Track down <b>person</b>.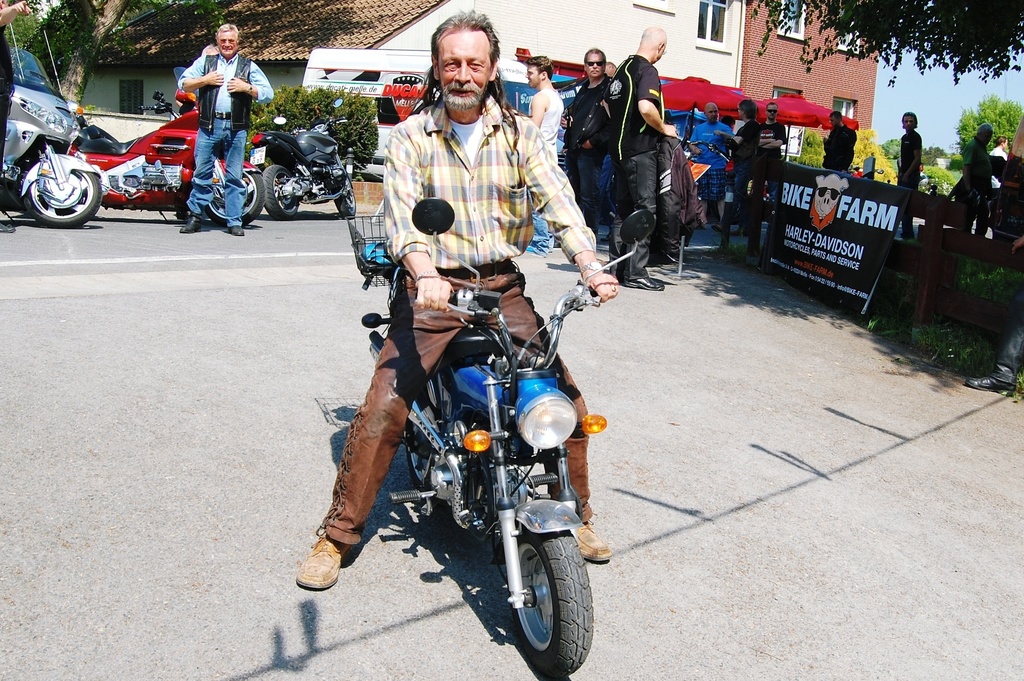
Tracked to box=[298, 10, 611, 592].
